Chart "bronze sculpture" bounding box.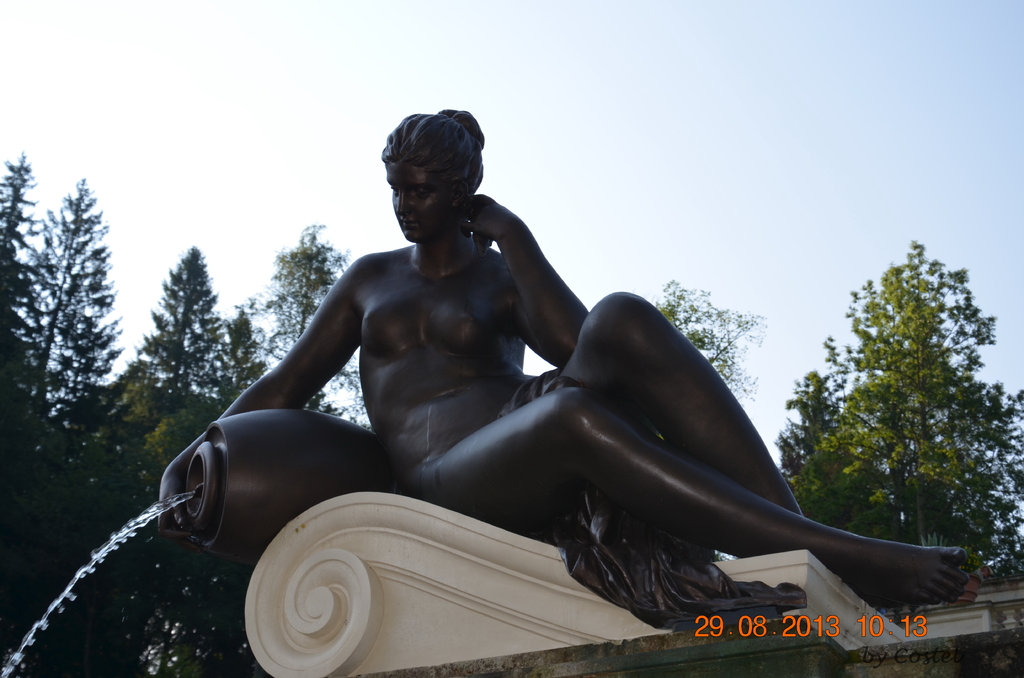
Charted: (179,172,948,647).
